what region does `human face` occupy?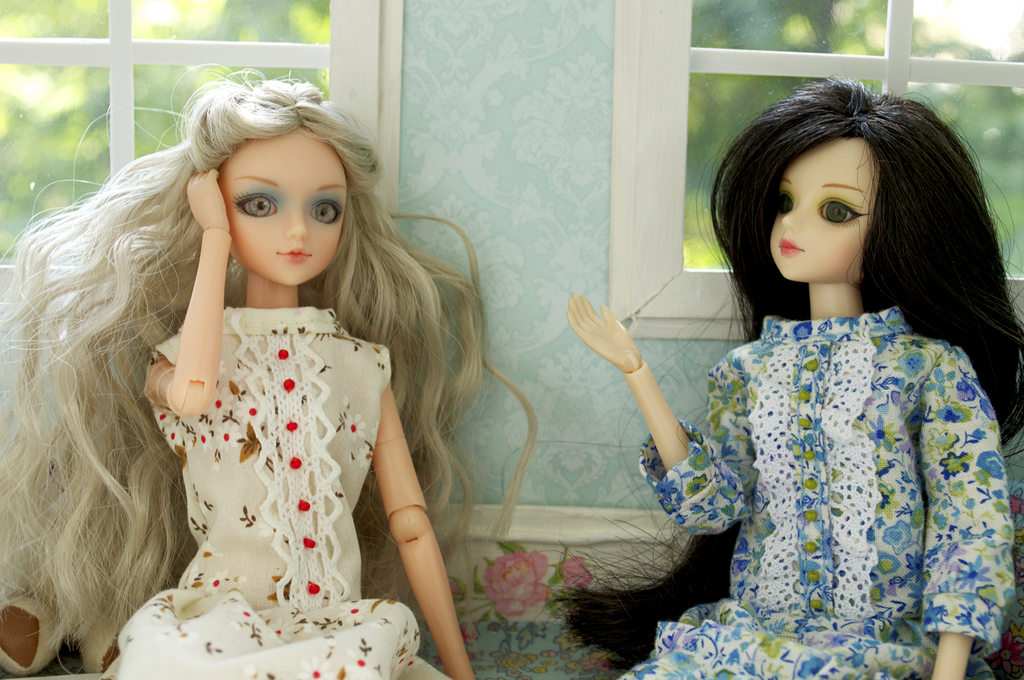
<box>219,132,351,291</box>.
